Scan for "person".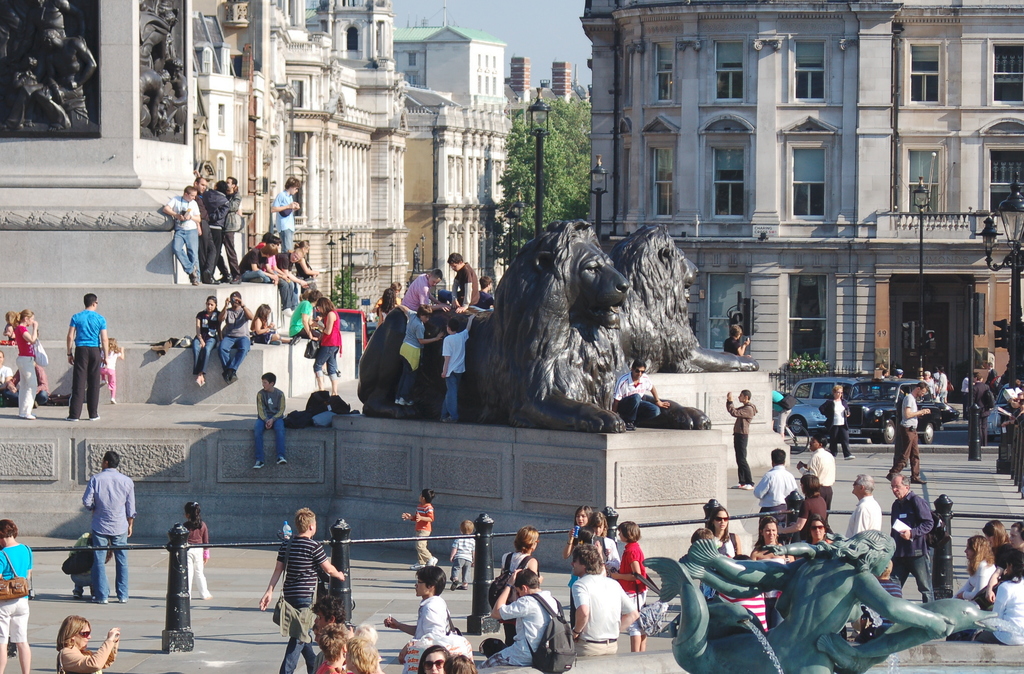
Scan result: bbox(236, 225, 289, 278).
